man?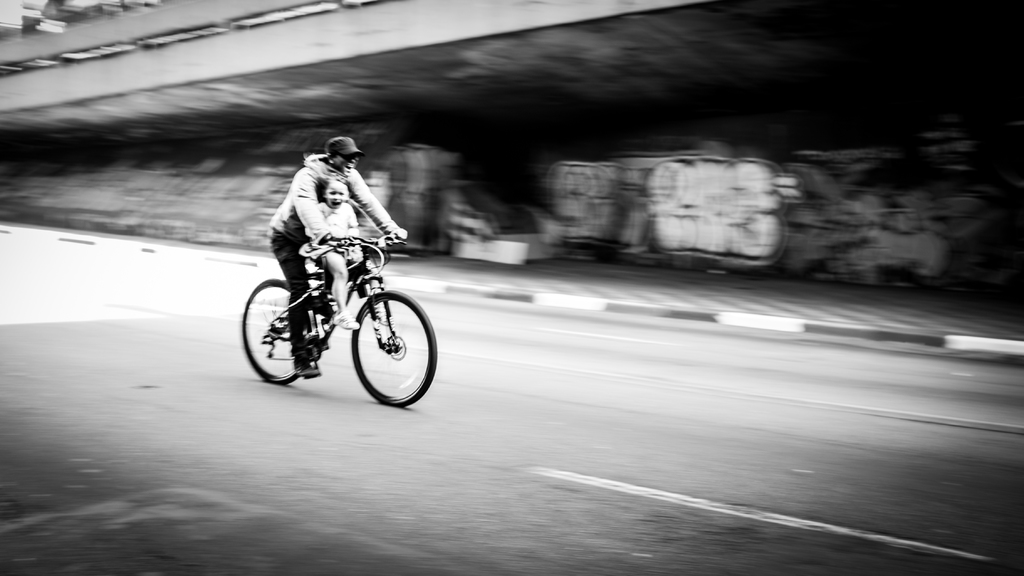
[244, 135, 430, 392]
